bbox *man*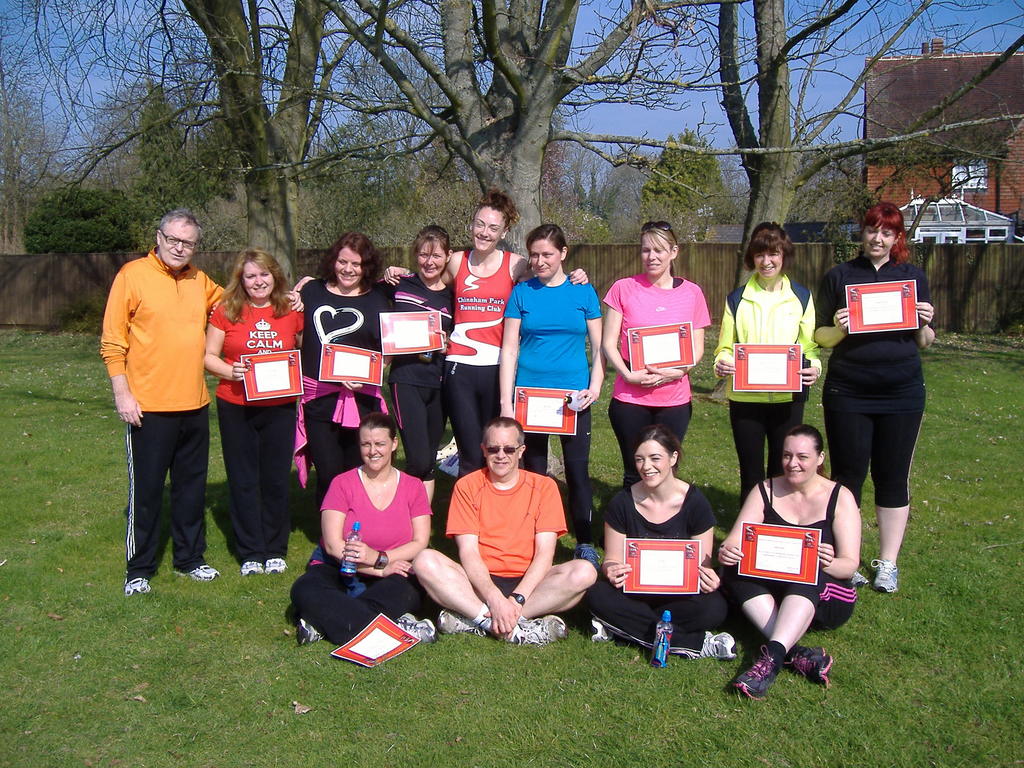
BBox(412, 417, 598, 647)
